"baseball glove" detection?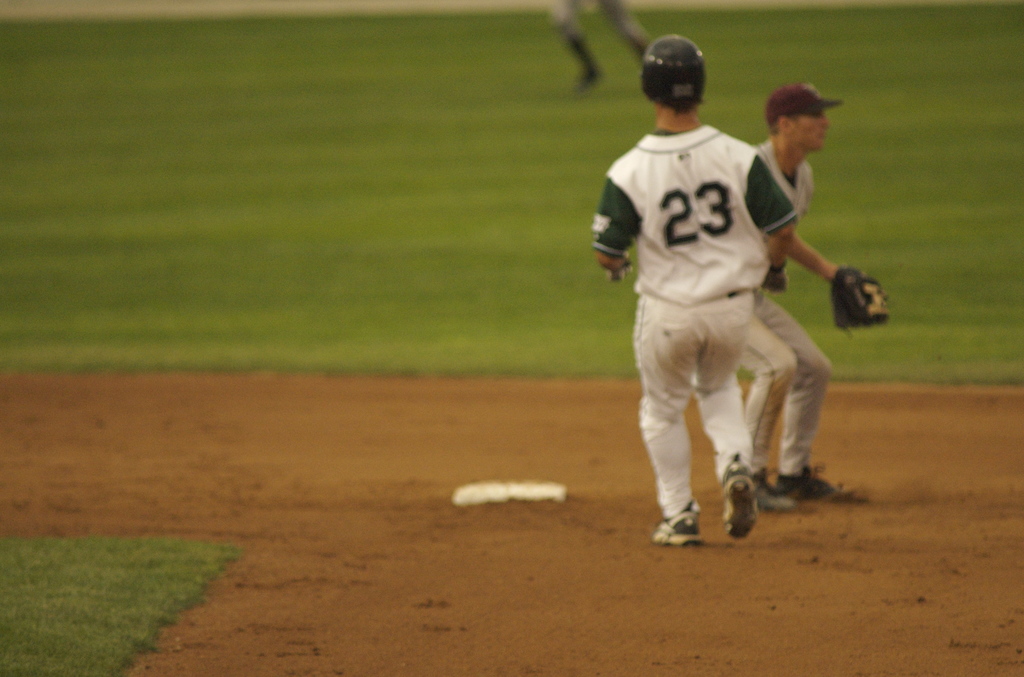
831/259/892/334
